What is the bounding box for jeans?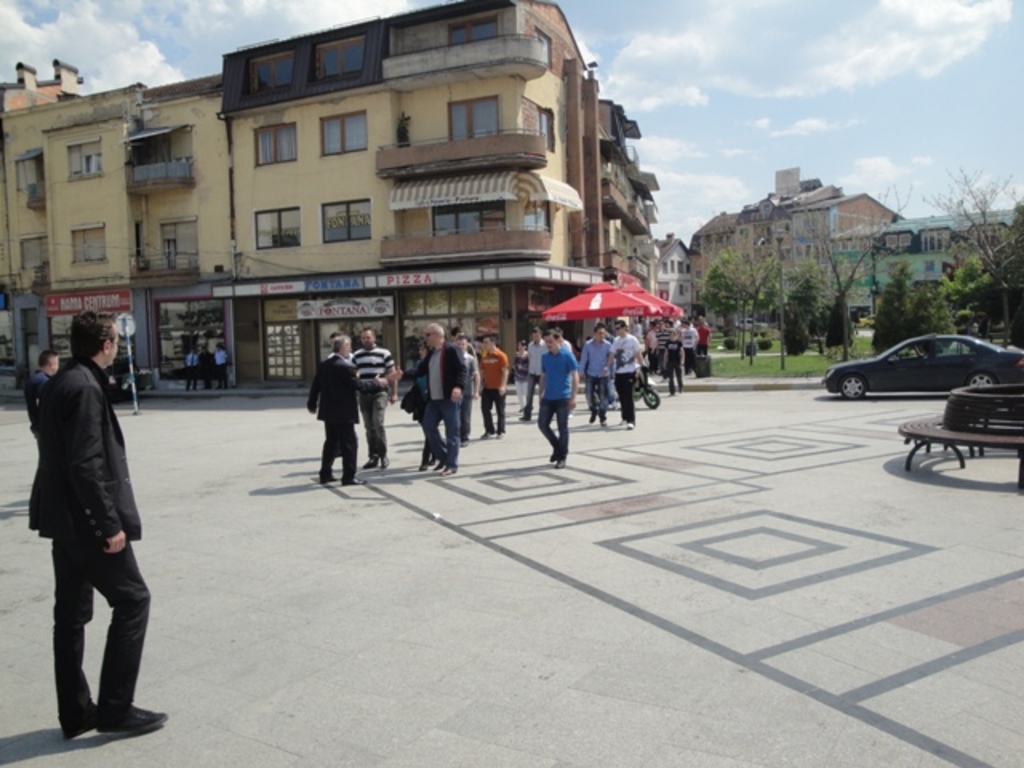
<region>587, 376, 608, 418</region>.
